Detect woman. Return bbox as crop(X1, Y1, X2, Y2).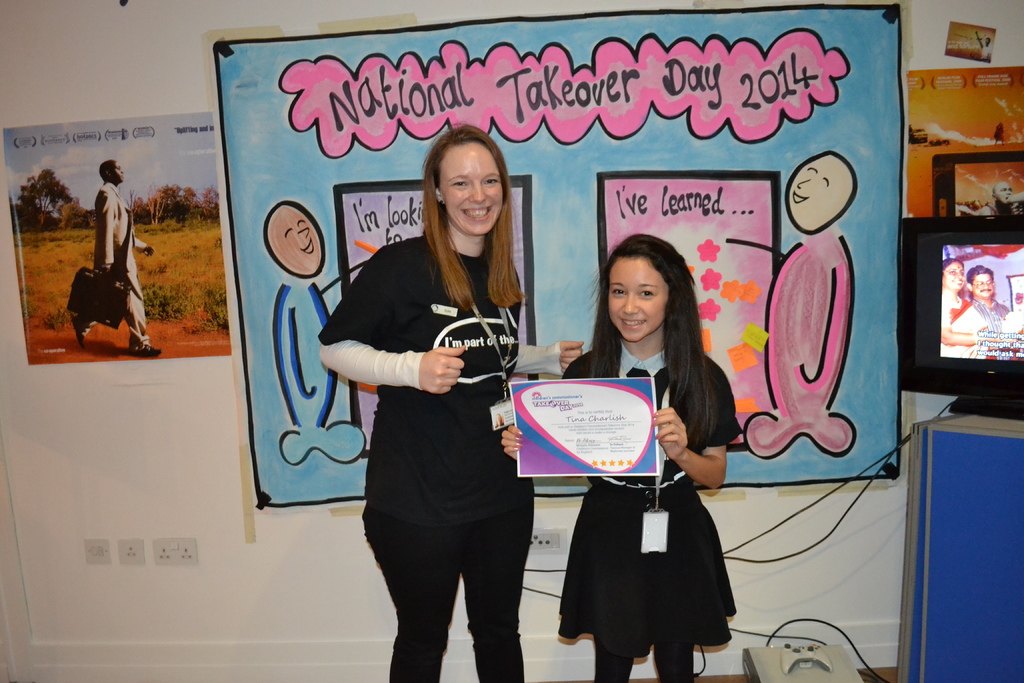
crop(942, 258, 1012, 343).
